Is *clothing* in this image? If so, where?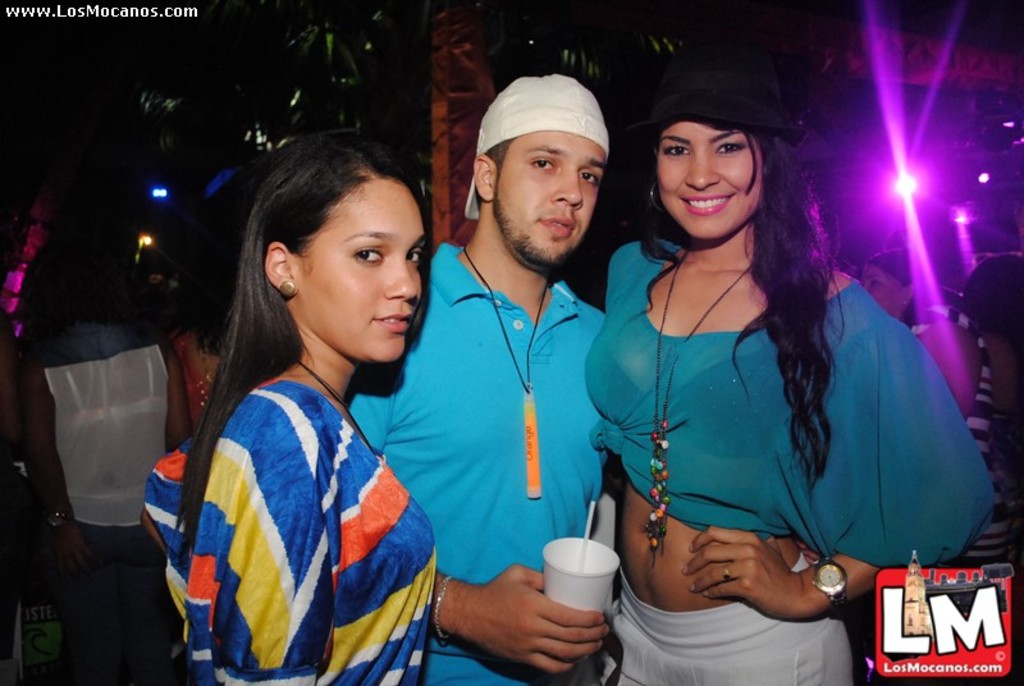
Yes, at BBox(585, 228, 1002, 685).
